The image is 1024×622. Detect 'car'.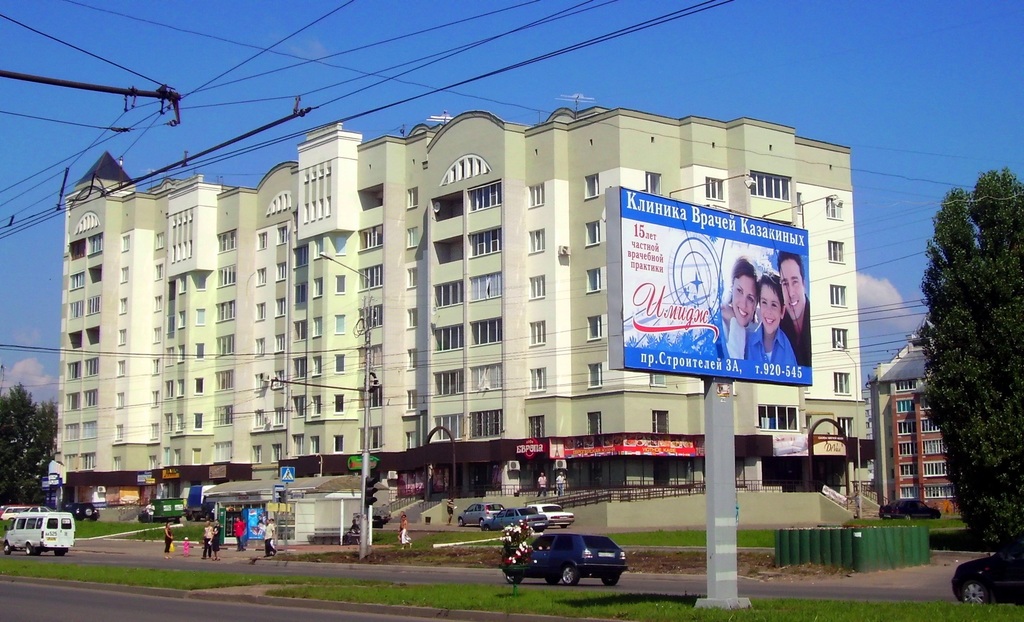
Detection: (527,502,573,527).
